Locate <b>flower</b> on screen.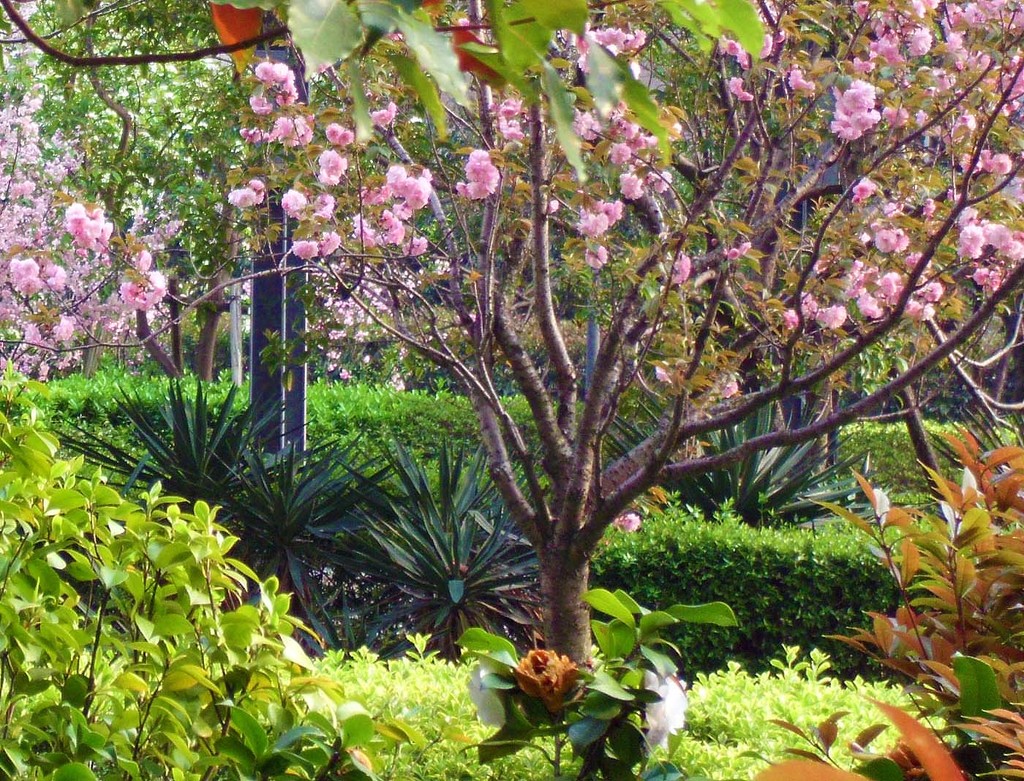
On screen at {"x1": 840, "y1": 217, "x2": 946, "y2": 321}.
